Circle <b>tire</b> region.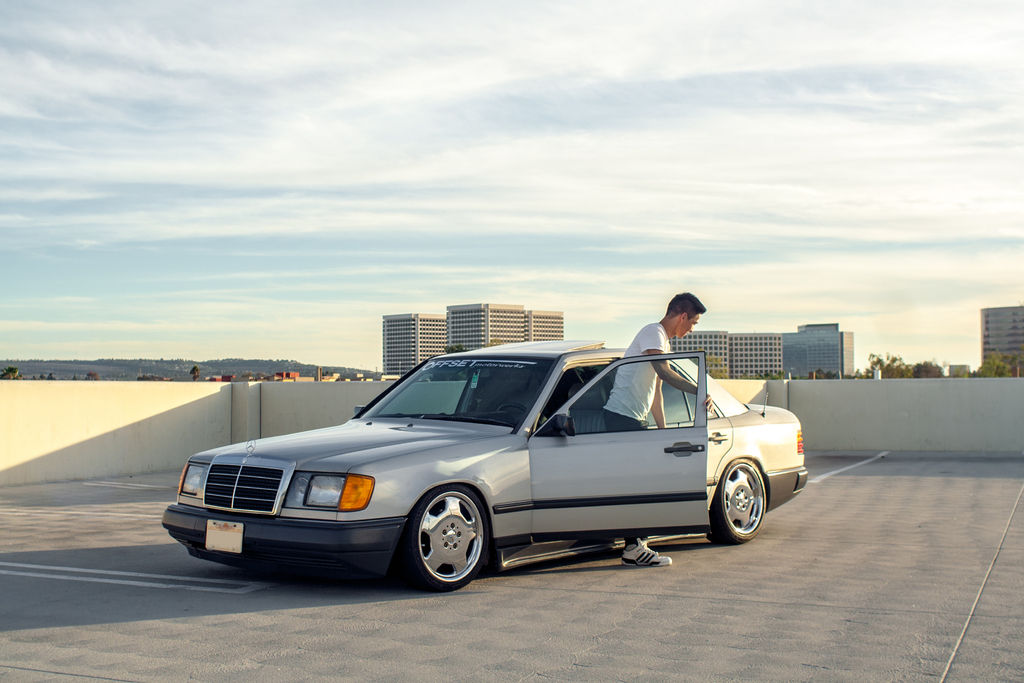
Region: select_region(403, 486, 489, 592).
